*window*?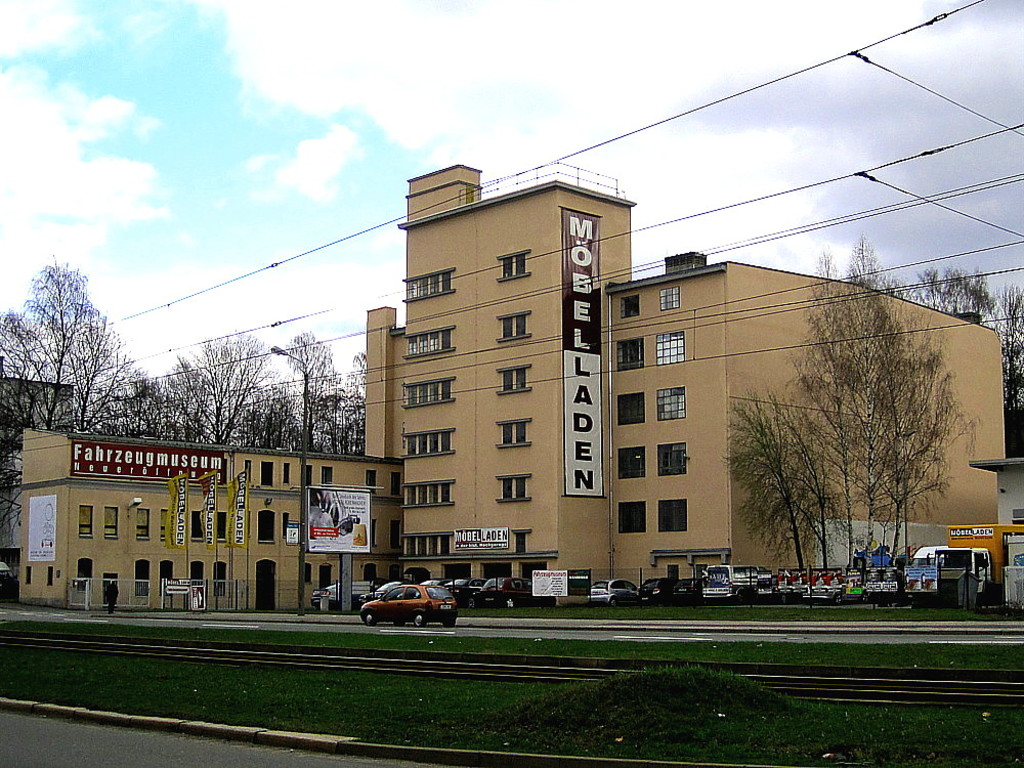
<region>389, 473, 406, 496</region>
